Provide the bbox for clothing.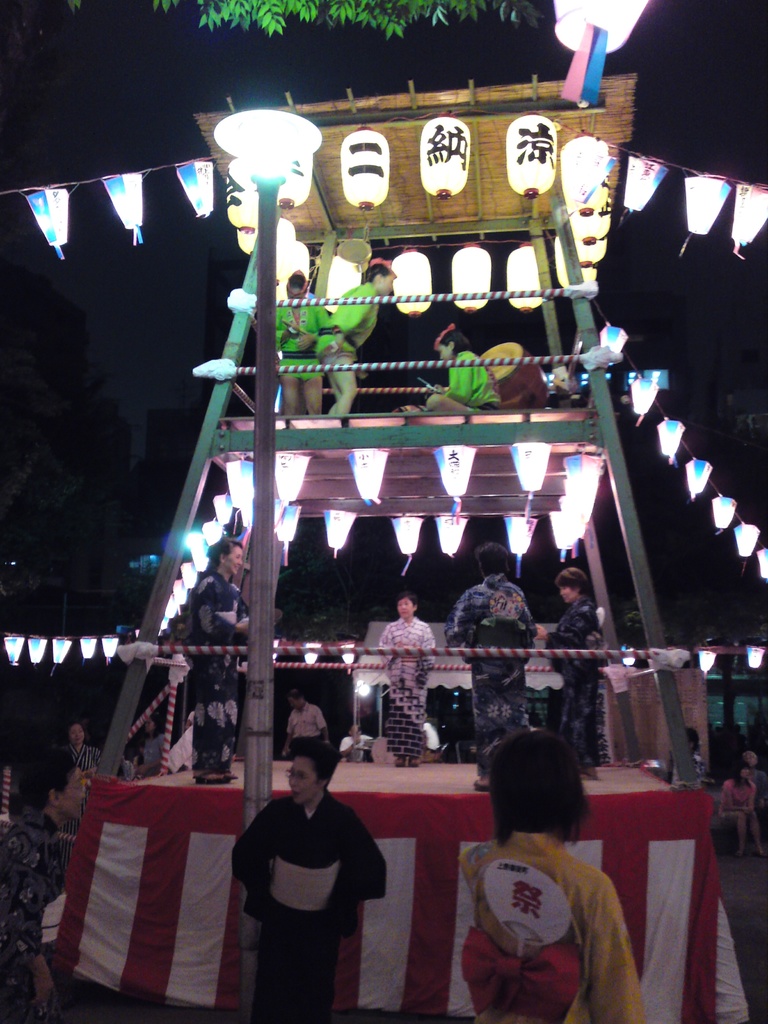
x1=446, y1=349, x2=497, y2=404.
